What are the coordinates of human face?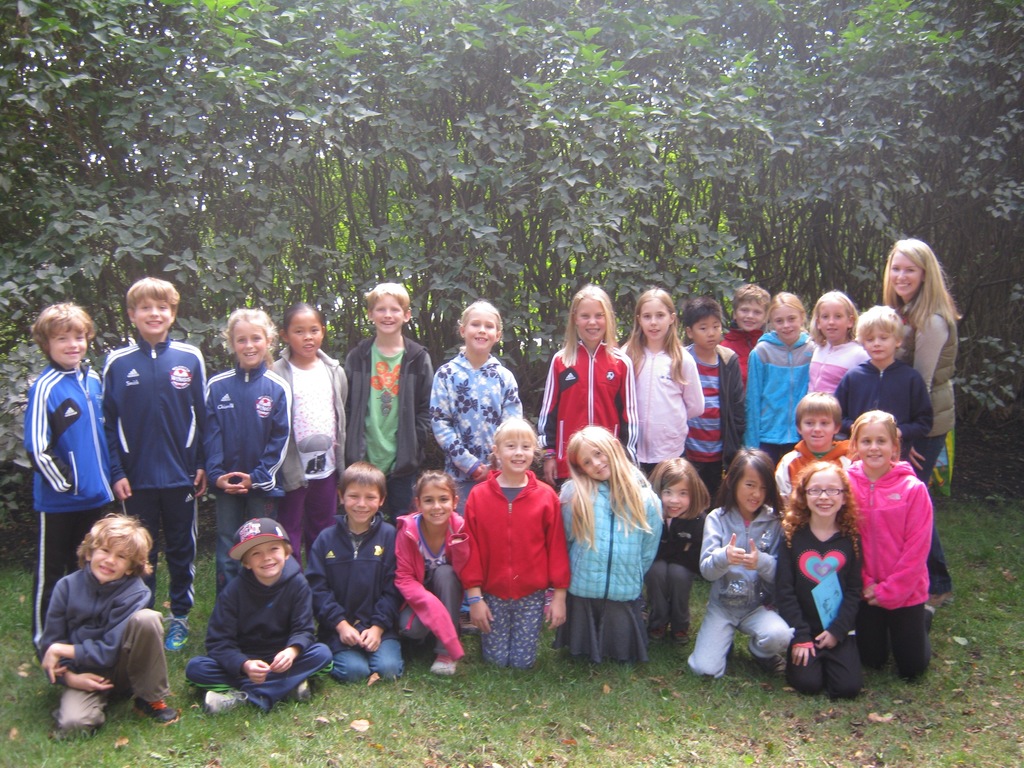
<box>858,423,891,468</box>.
